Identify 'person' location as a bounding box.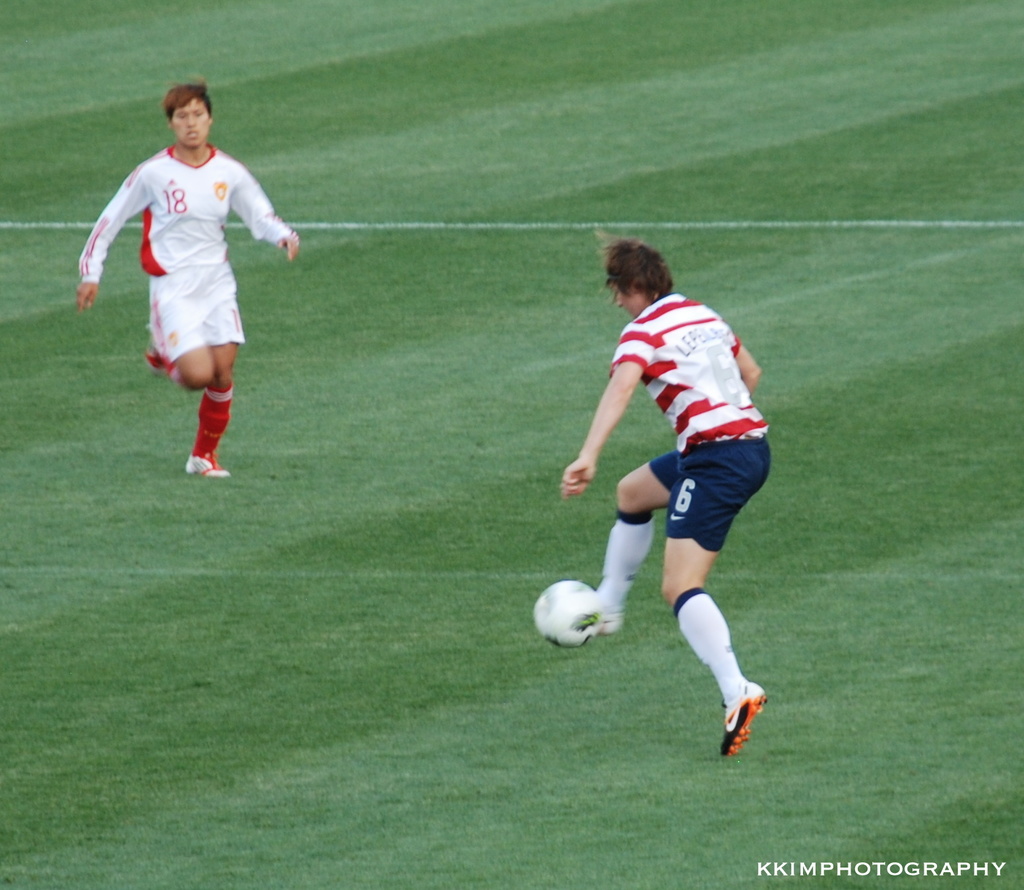
box=[68, 77, 305, 477].
